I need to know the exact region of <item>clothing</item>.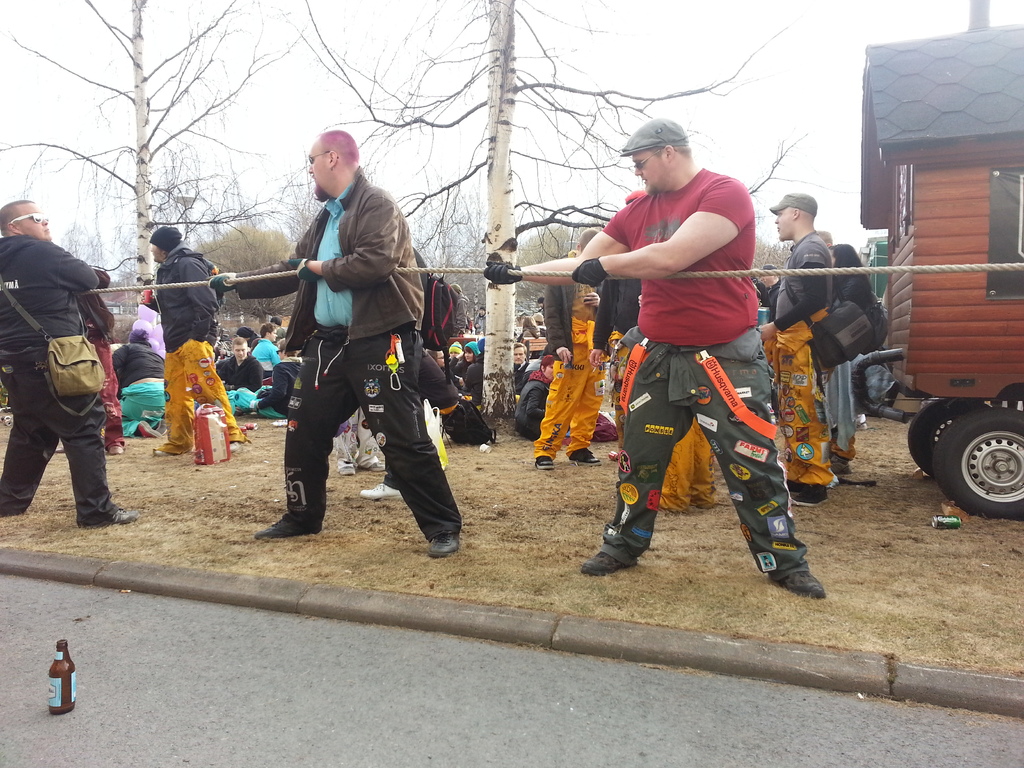
Region: [472,308,486,333].
